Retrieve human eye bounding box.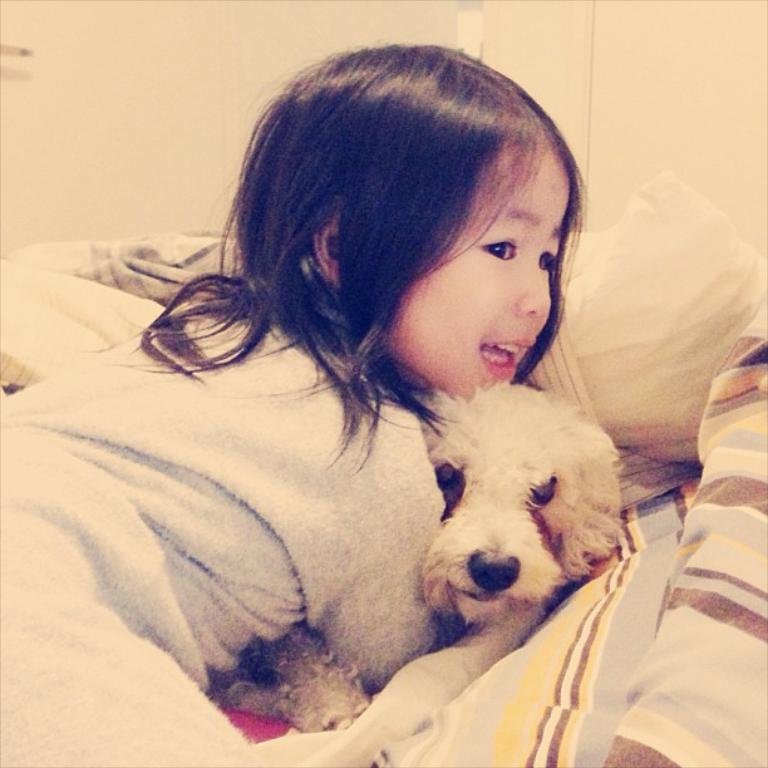
Bounding box: 537/247/557/275.
